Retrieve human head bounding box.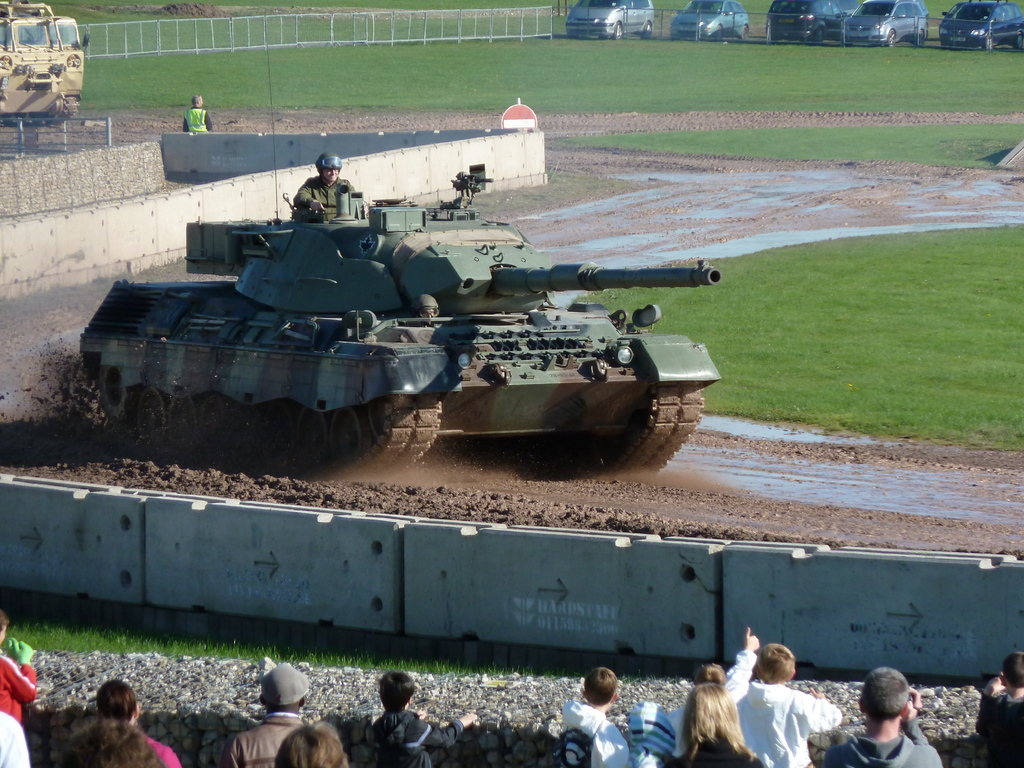
Bounding box: 191 95 205 108.
